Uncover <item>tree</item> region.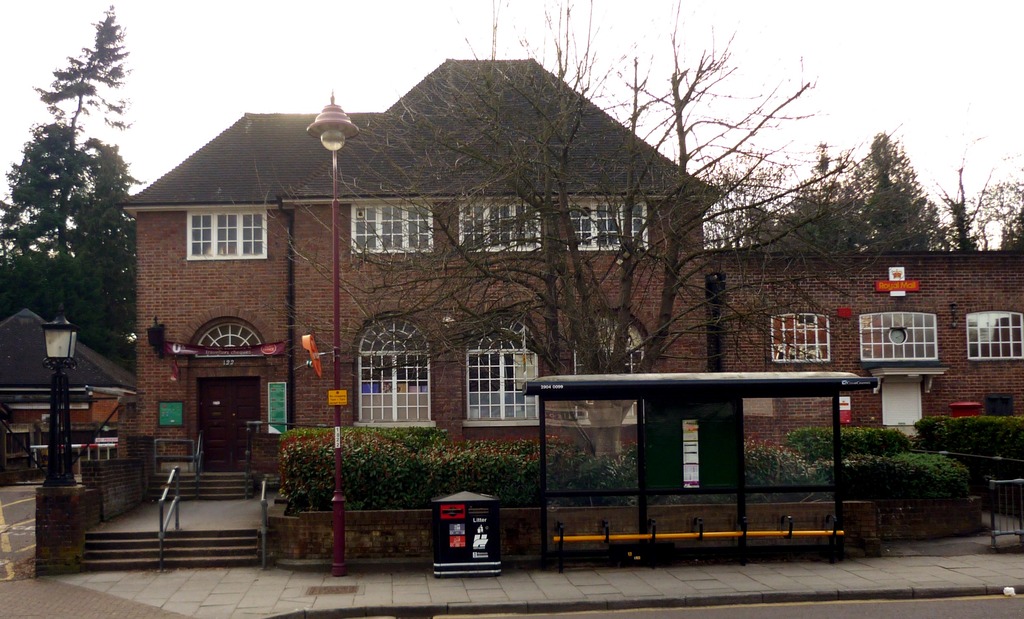
Uncovered: 6:19:142:366.
